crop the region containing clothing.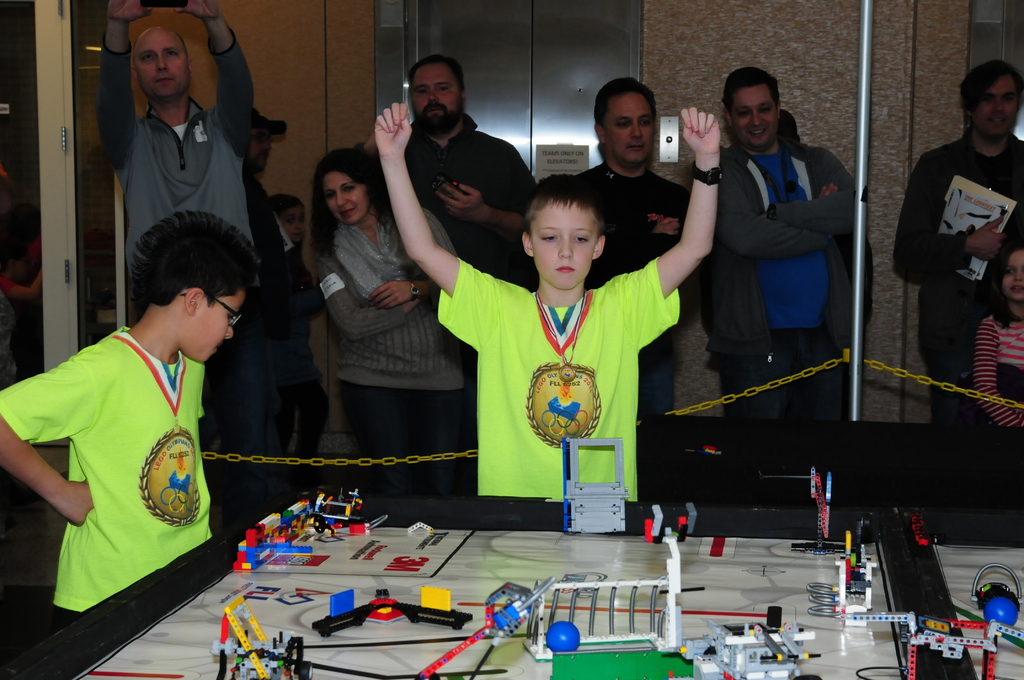
Crop region: x1=15, y1=308, x2=227, y2=635.
